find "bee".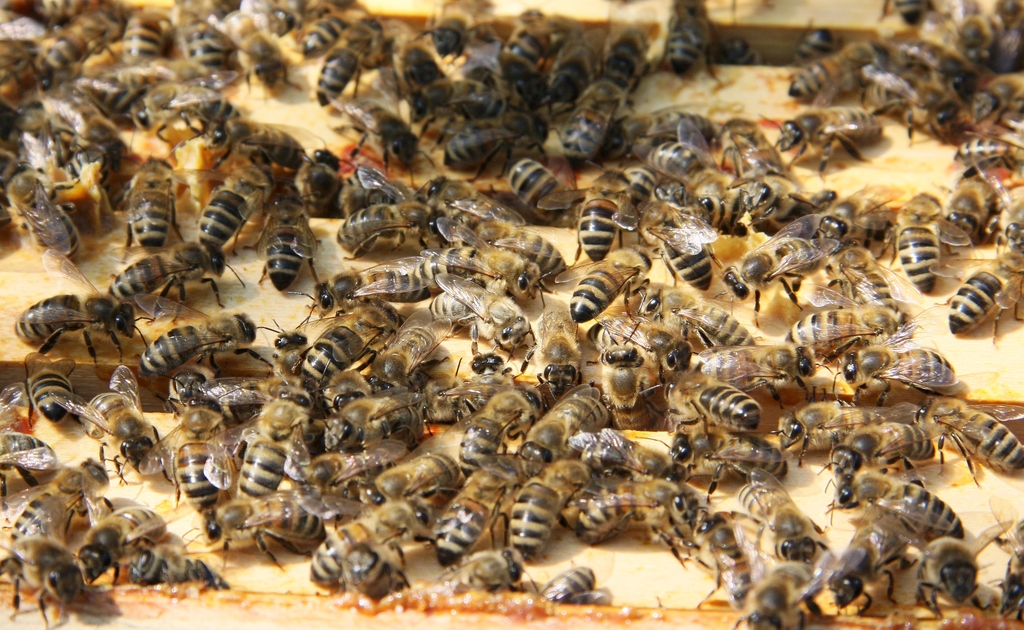
x1=903, y1=398, x2=1023, y2=496.
